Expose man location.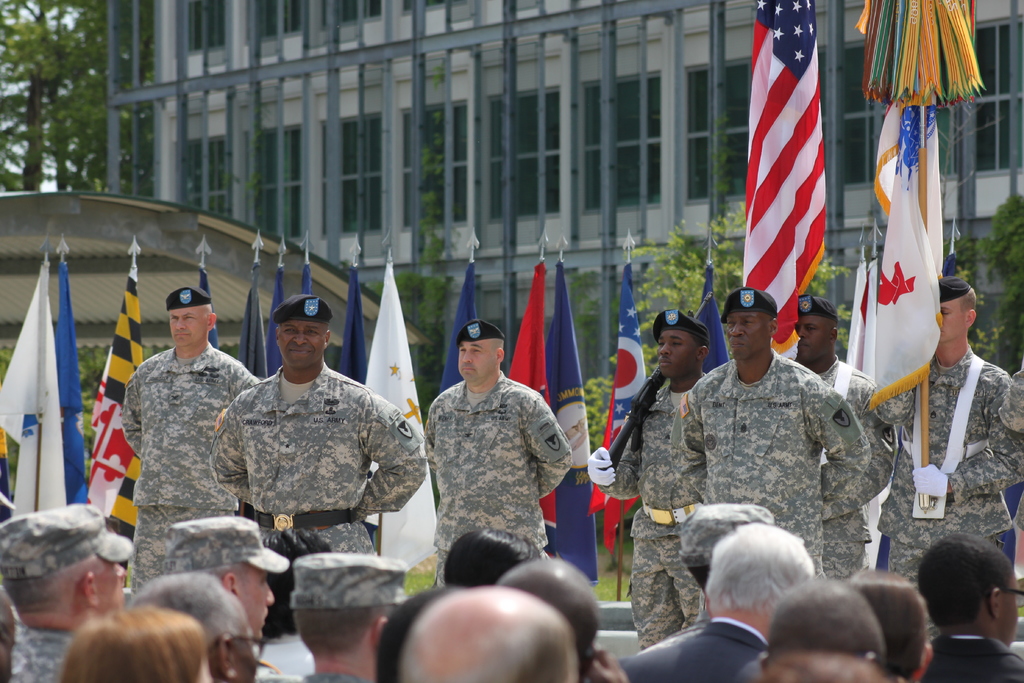
Exposed at [113,286,265,592].
